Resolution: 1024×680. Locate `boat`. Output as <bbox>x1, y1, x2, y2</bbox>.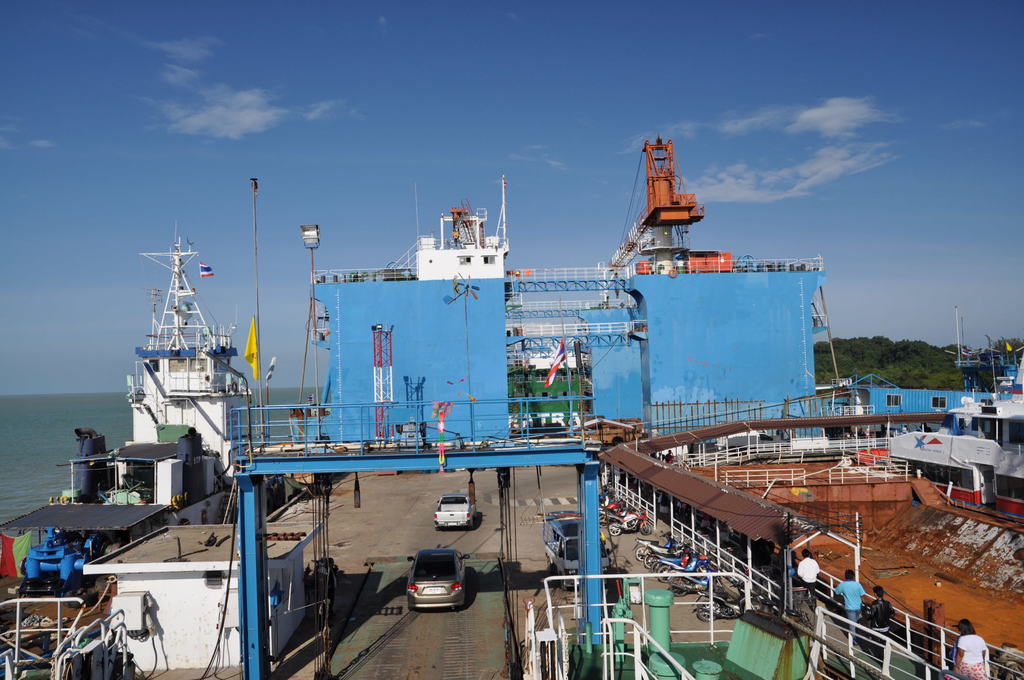
<bbox>0, 217, 254, 679</bbox>.
